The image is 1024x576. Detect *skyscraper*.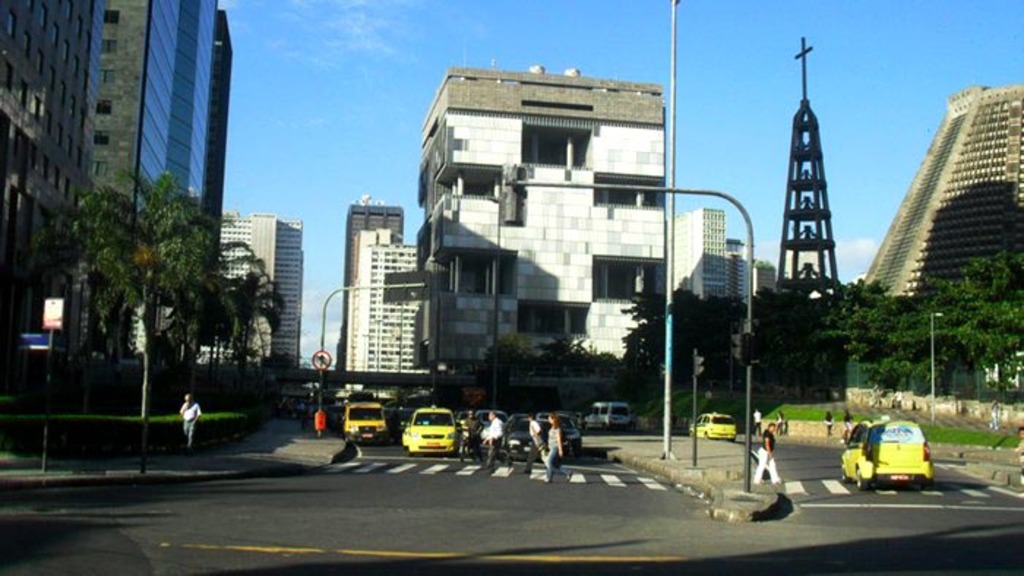
Detection: box=[414, 64, 742, 374].
